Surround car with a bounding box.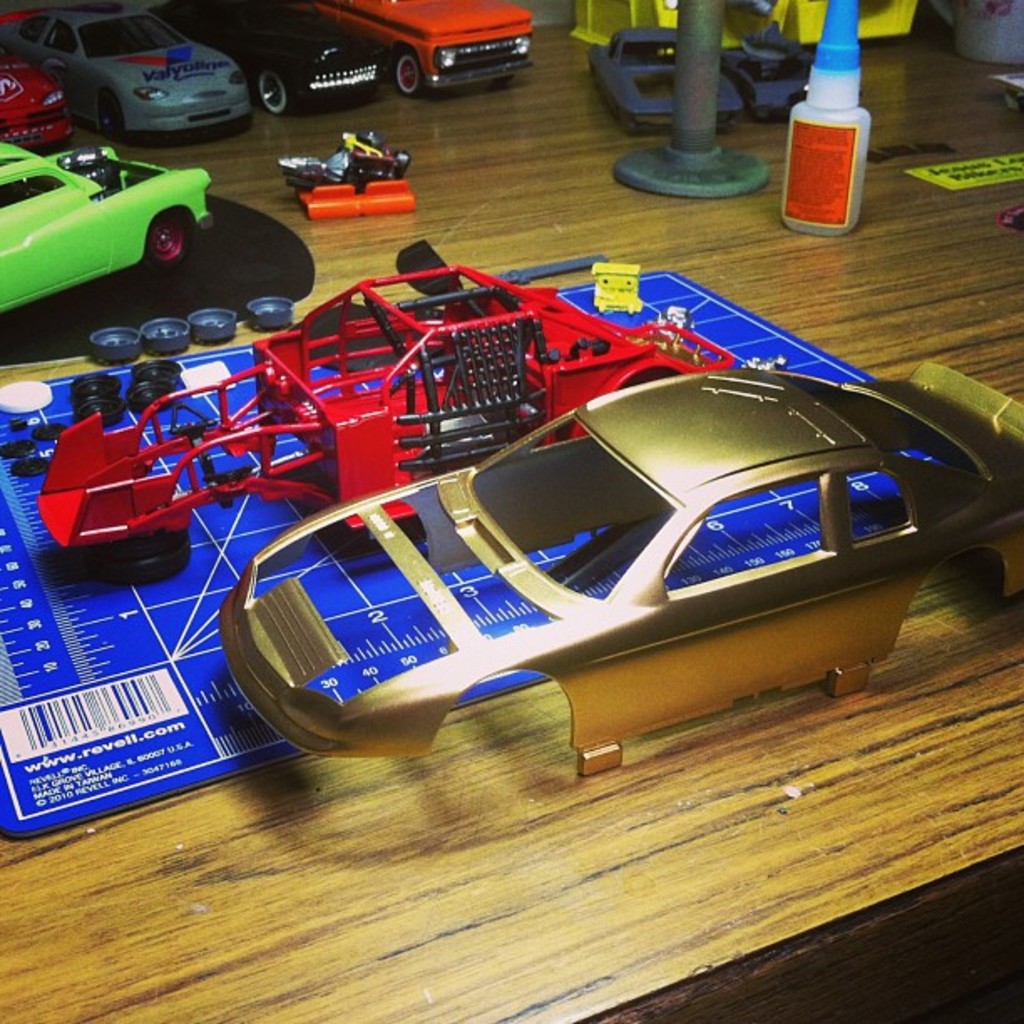
BBox(0, 0, 251, 142).
